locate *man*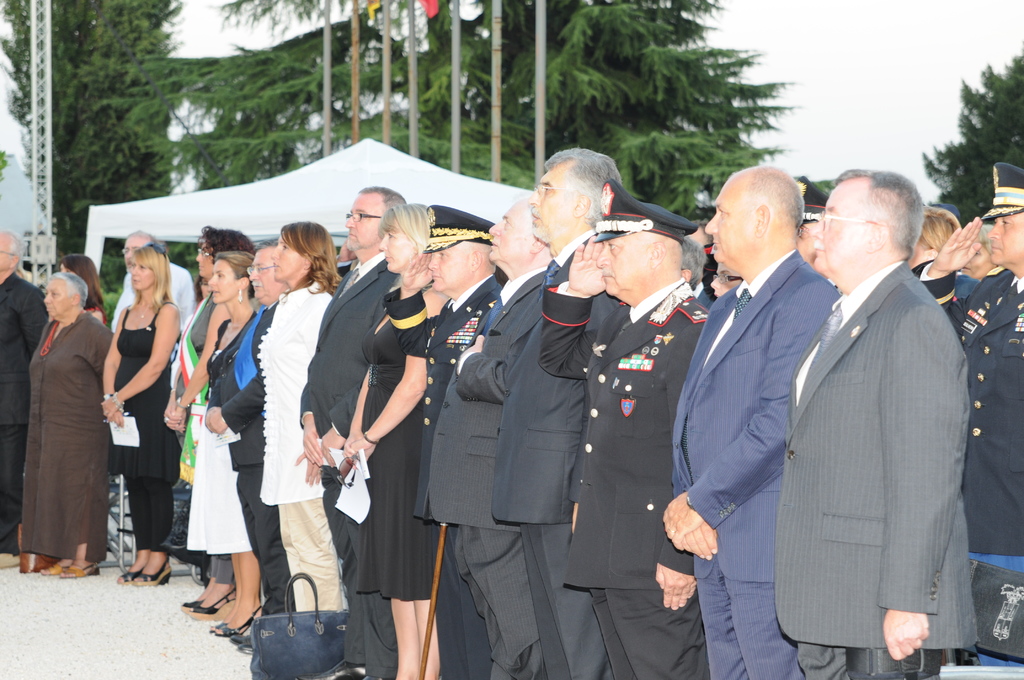
Rect(488, 140, 620, 679)
